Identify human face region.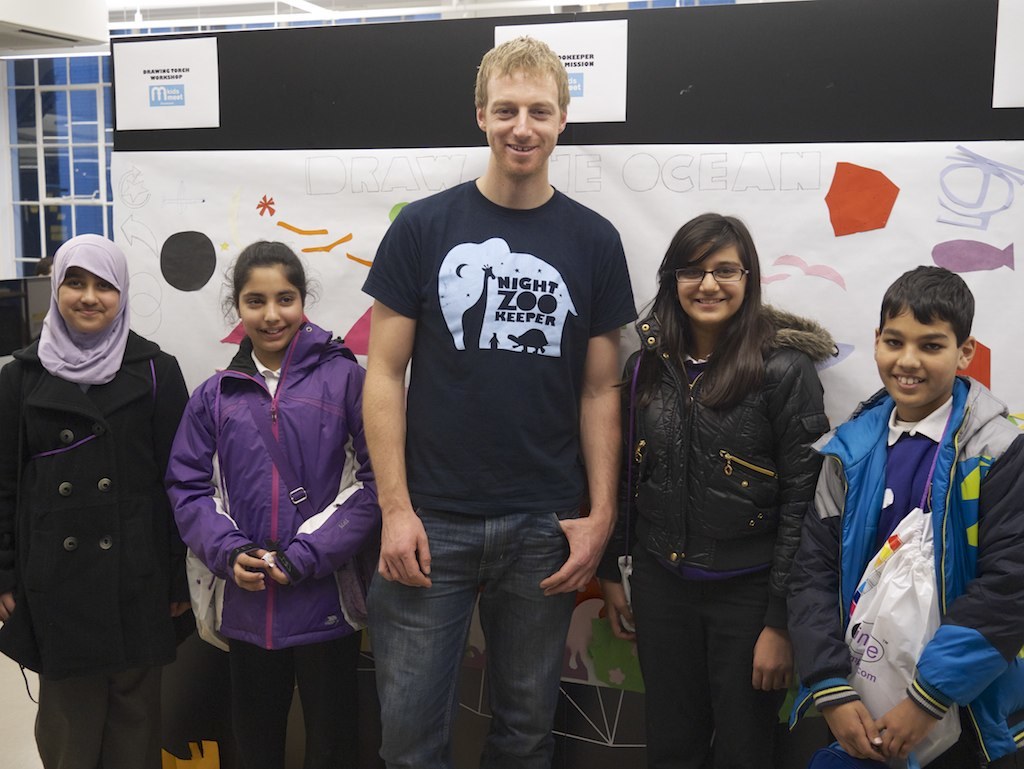
Region: BBox(670, 238, 747, 328).
